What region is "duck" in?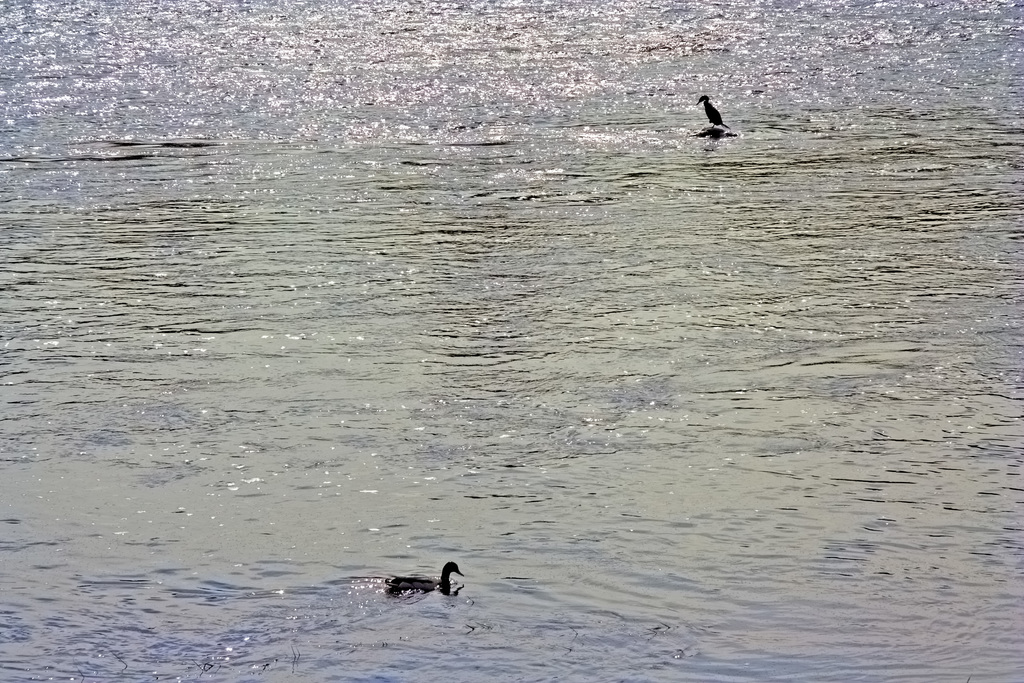
388, 556, 465, 601.
